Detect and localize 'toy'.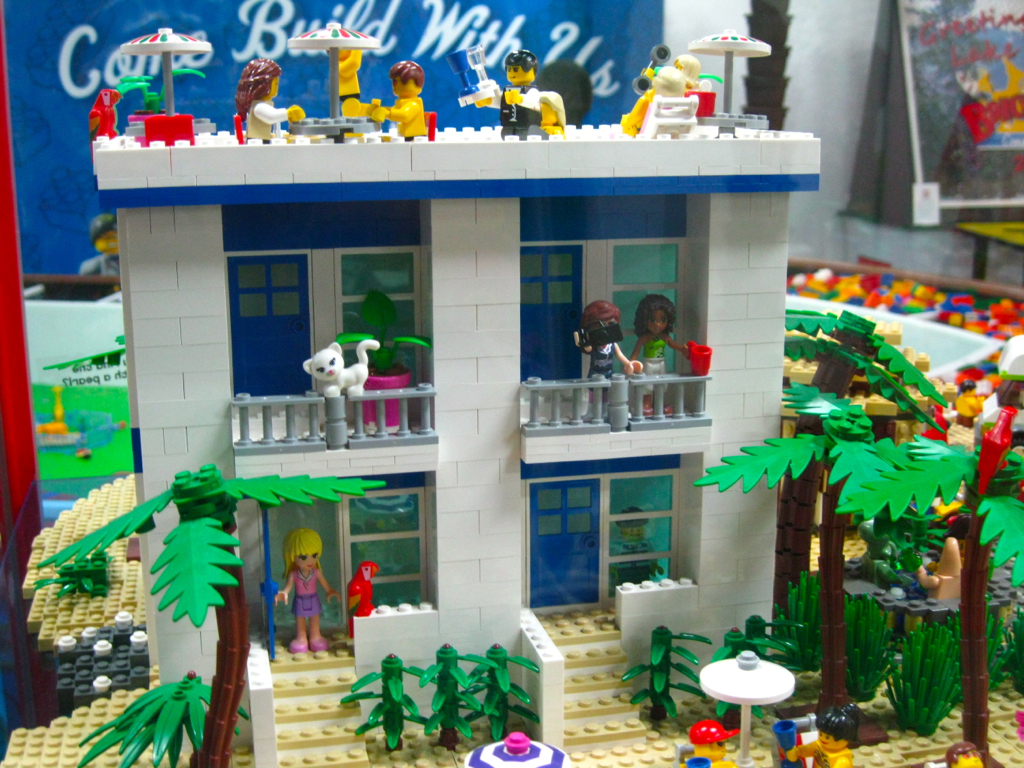
Localized at left=791, top=710, right=855, bottom=767.
